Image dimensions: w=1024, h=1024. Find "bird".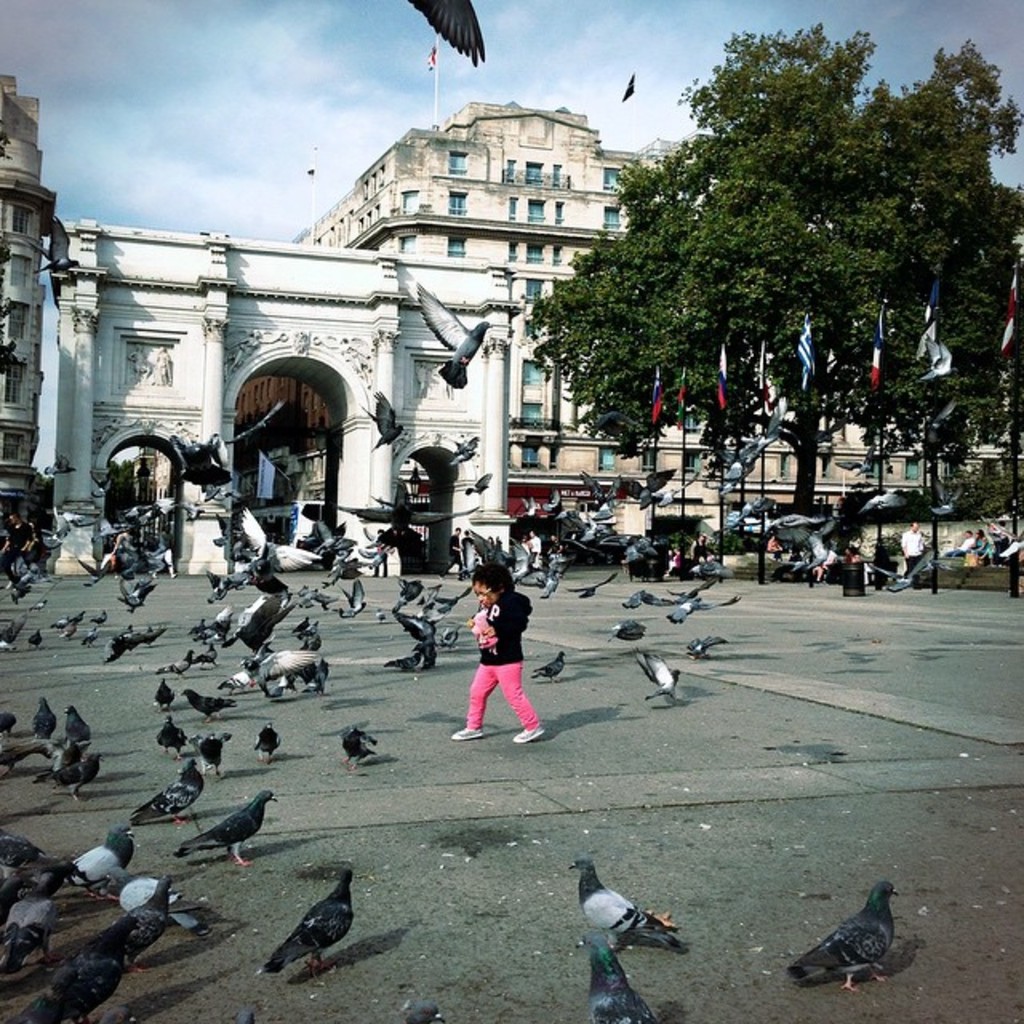
466/469/494/493.
